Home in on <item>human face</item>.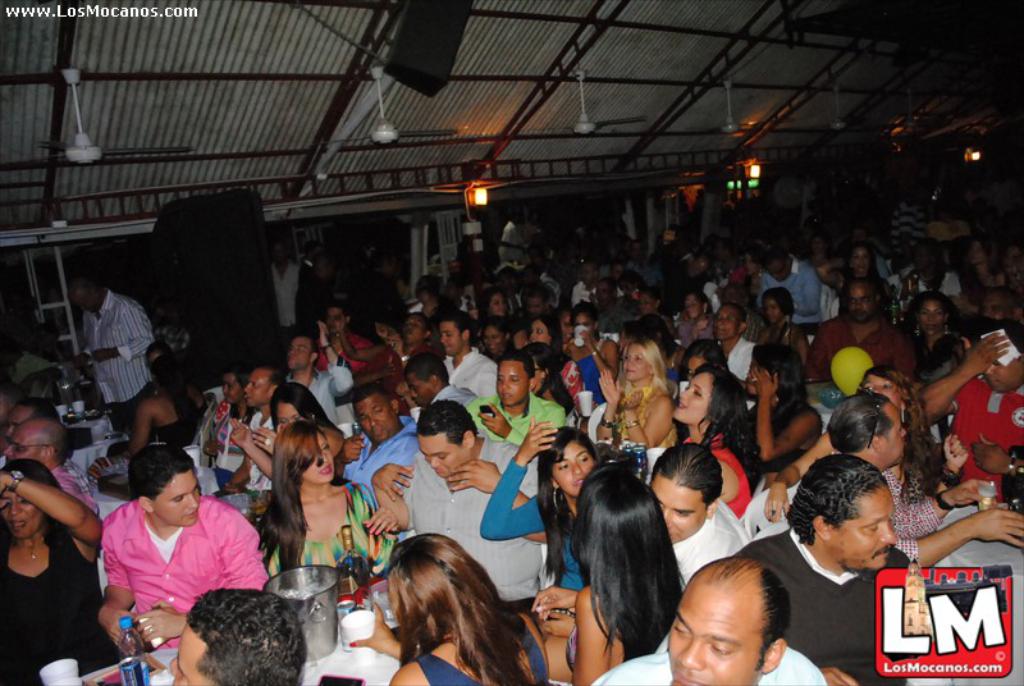
Homed in at box=[243, 367, 269, 404].
